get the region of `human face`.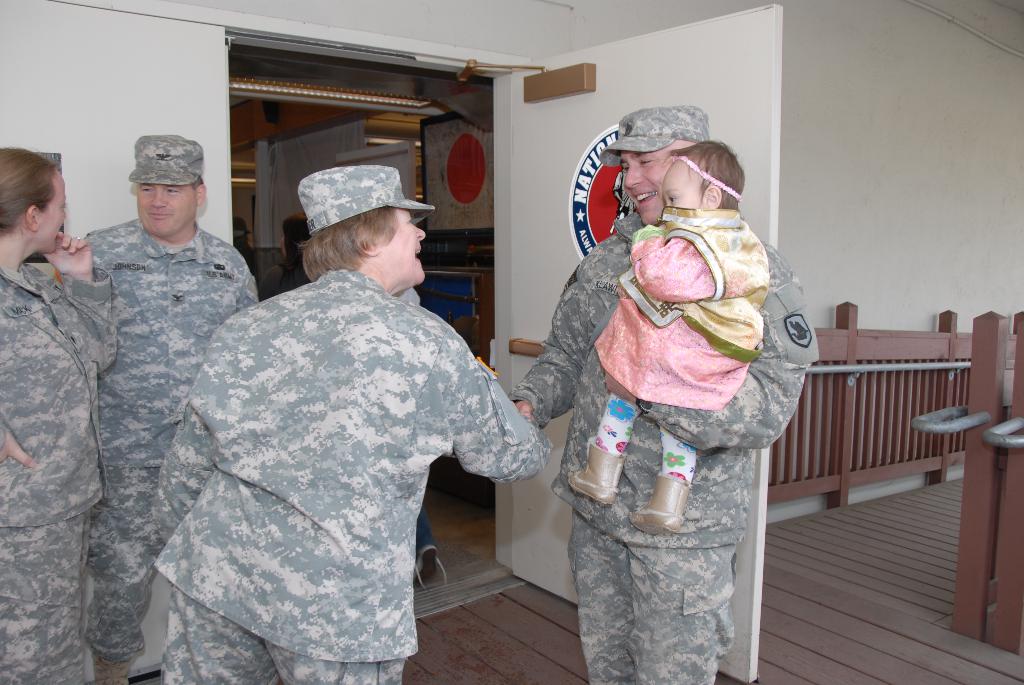
378/207/426/284.
